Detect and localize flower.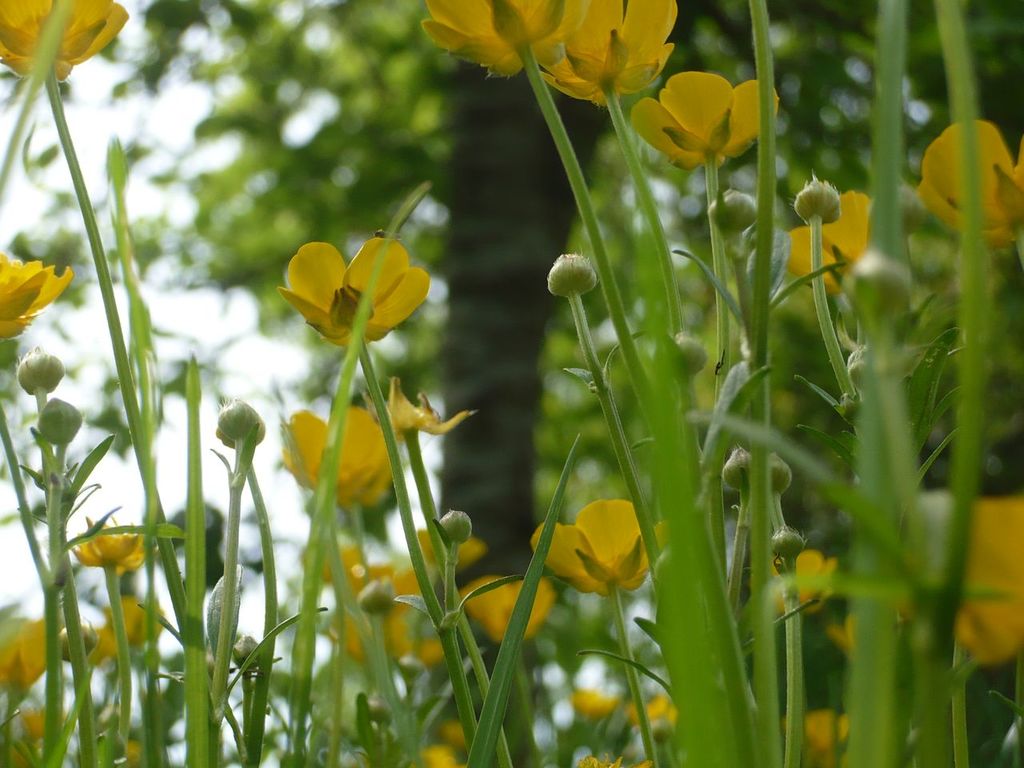
Localized at l=0, t=614, r=53, b=690.
